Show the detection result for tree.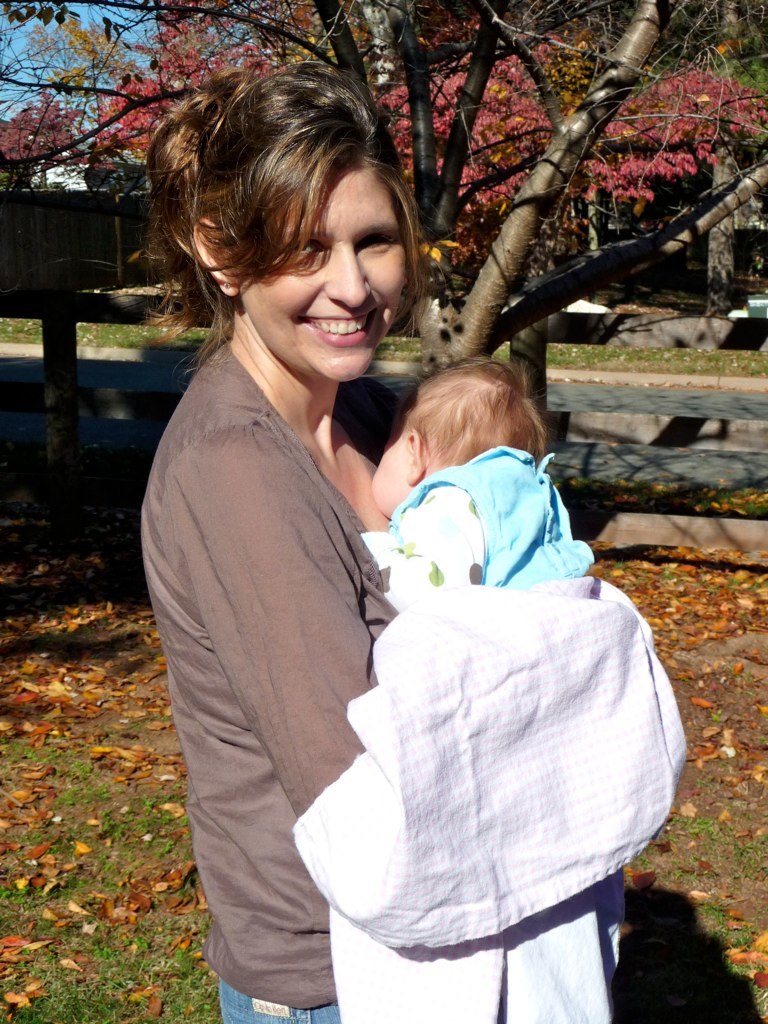
216/30/700/396.
